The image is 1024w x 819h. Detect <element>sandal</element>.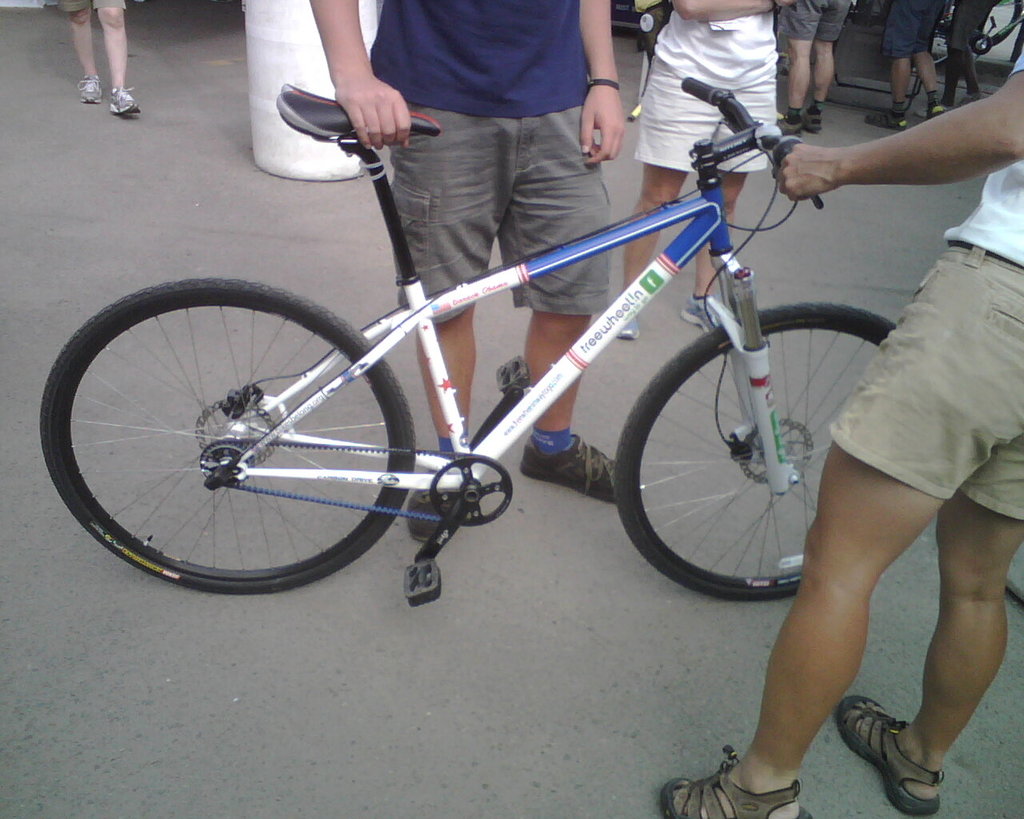
Detection: <box>662,749,810,817</box>.
